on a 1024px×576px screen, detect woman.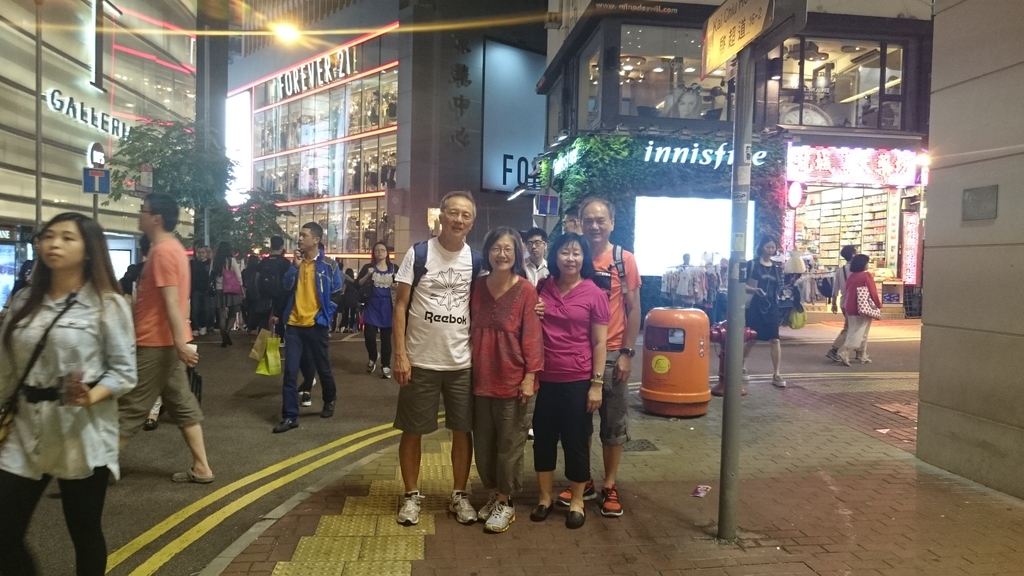
pyautogui.locateOnScreen(351, 243, 400, 372).
